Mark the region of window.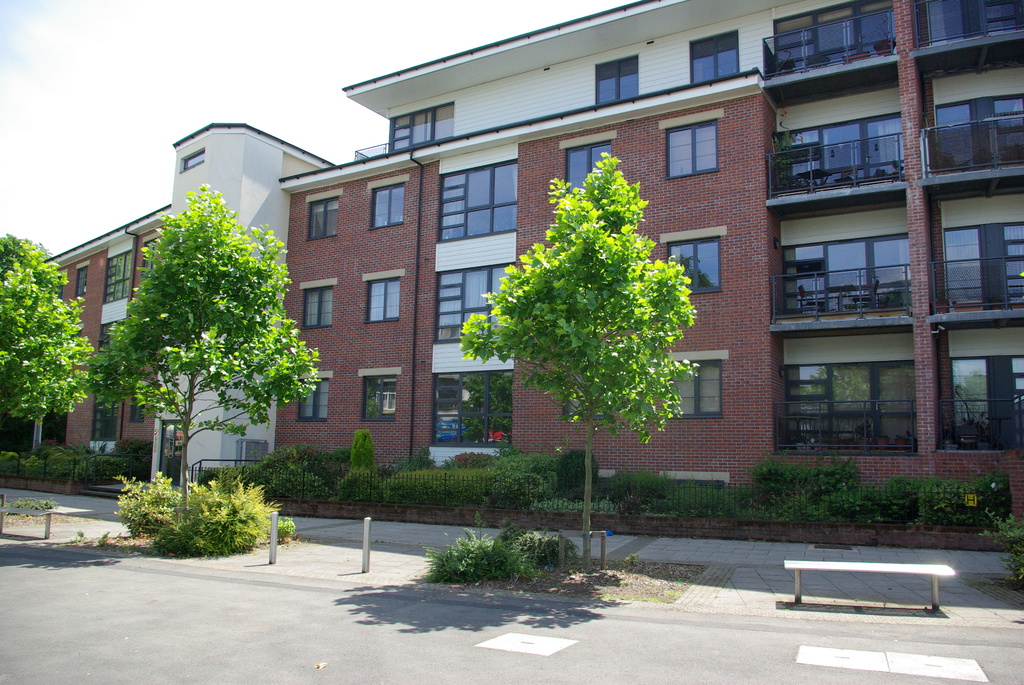
Region: left=73, top=262, right=90, bottom=300.
